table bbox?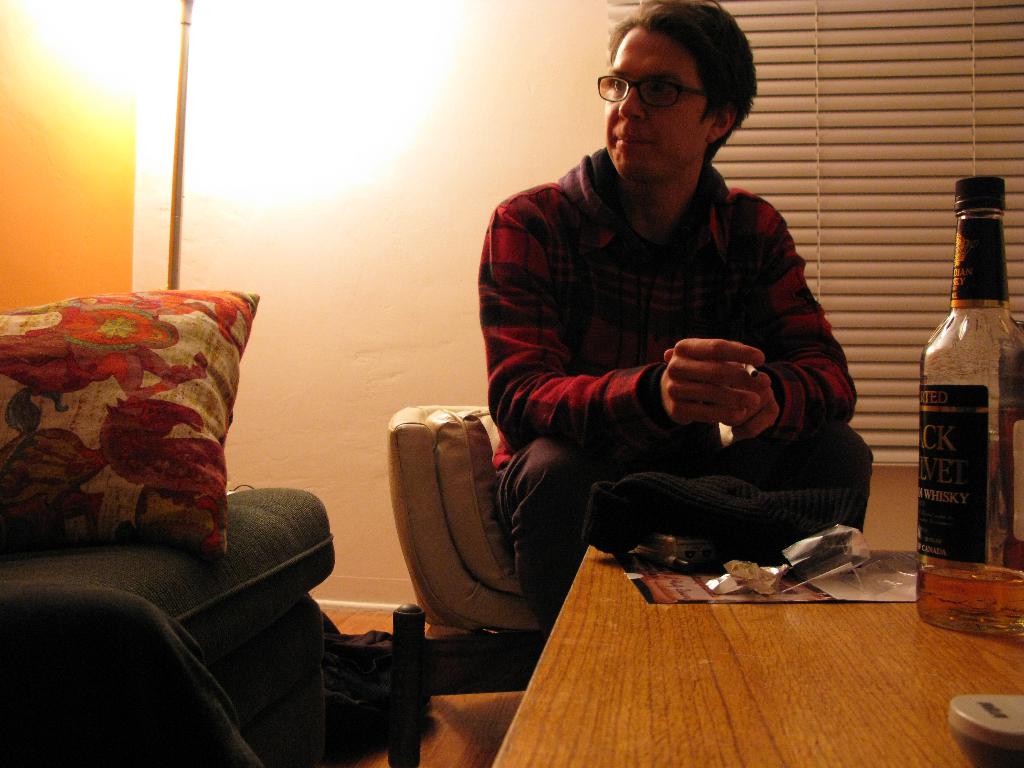
[422, 506, 1023, 764]
